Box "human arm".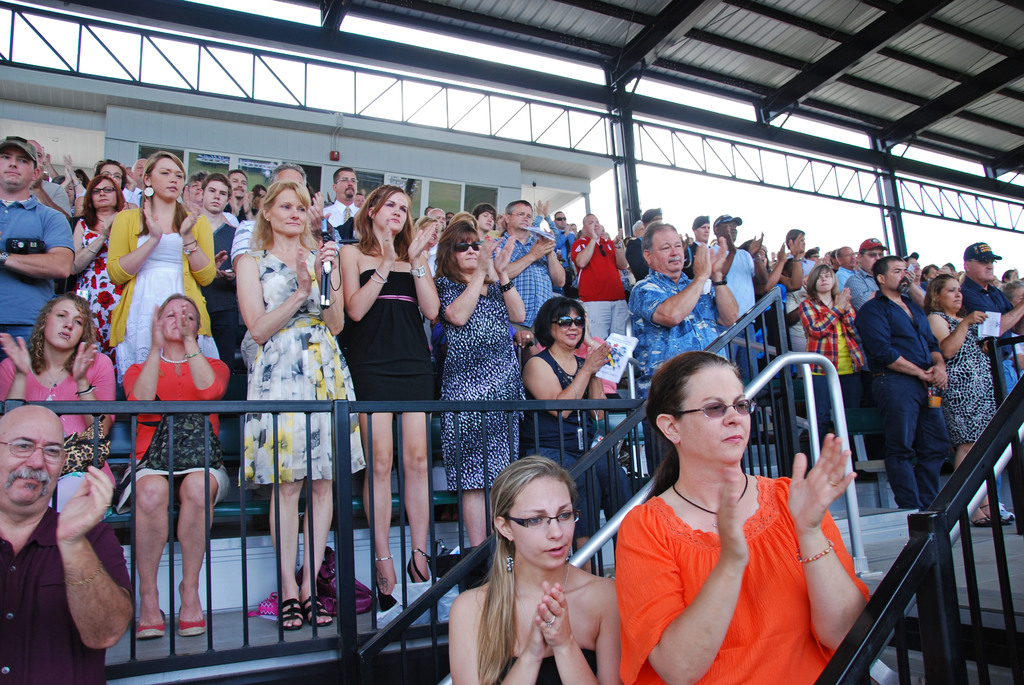
region(491, 231, 543, 326).
